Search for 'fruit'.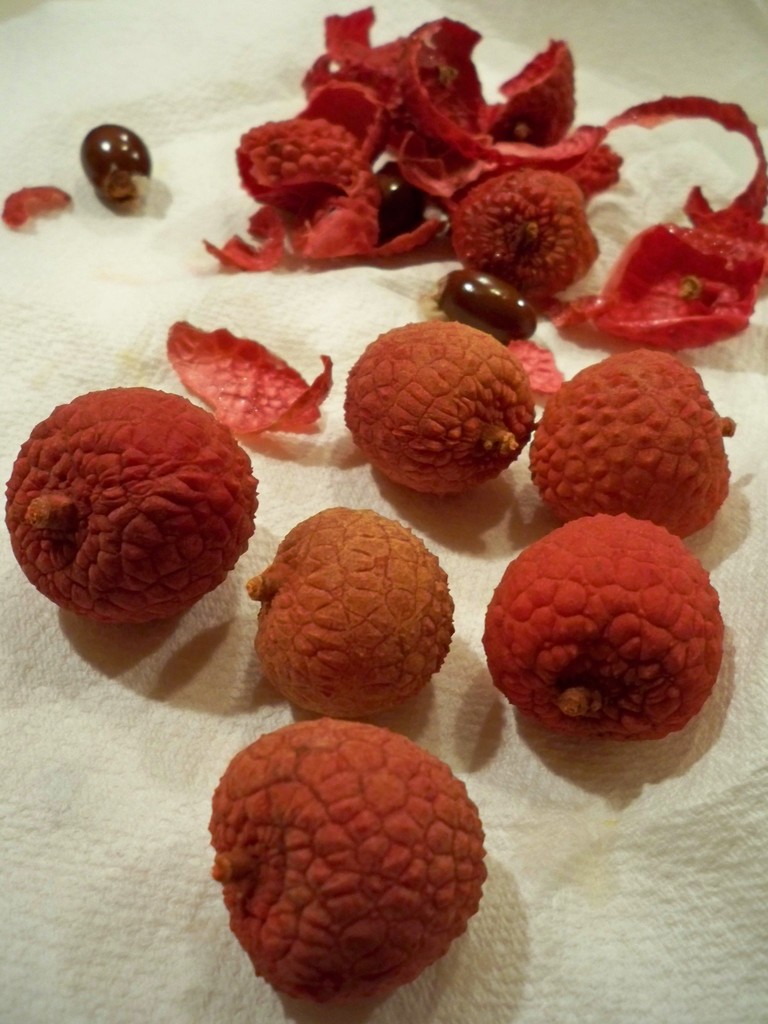
Found at detection(208, 716, 488, 1006).
